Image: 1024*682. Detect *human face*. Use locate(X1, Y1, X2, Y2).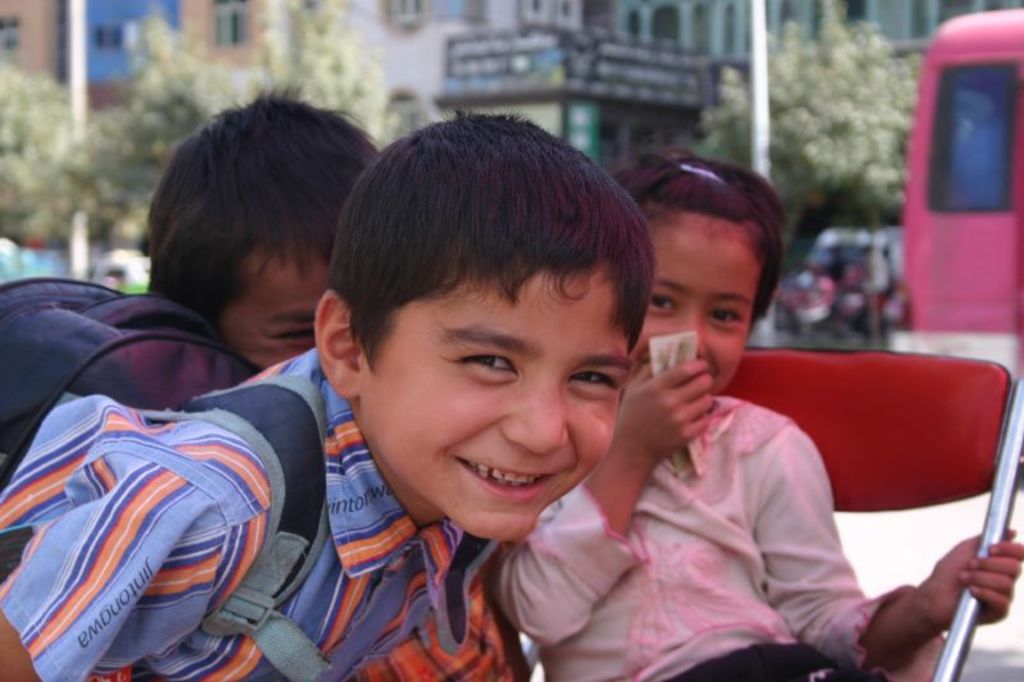
locate(216, 242, 332, 374).
